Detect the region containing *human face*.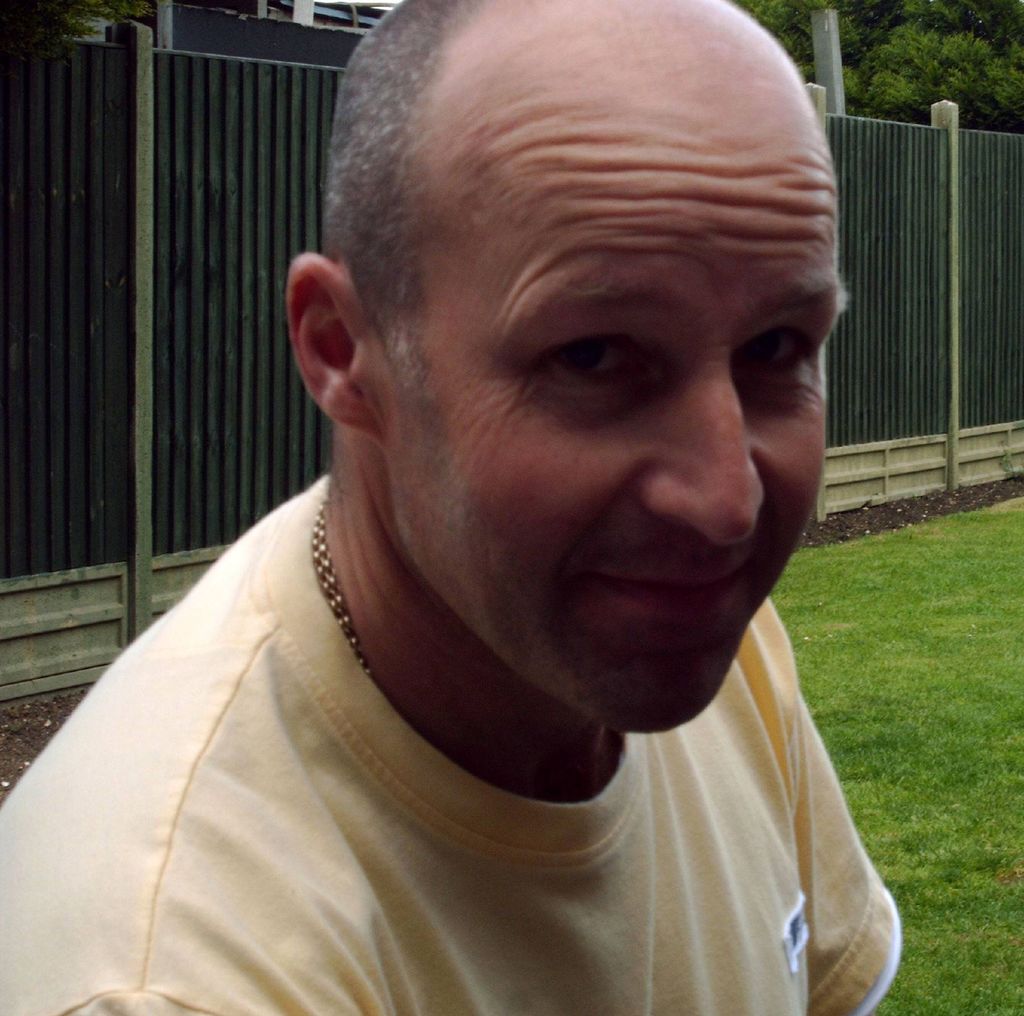
left=376, top=67, right=838, bottom=734.
